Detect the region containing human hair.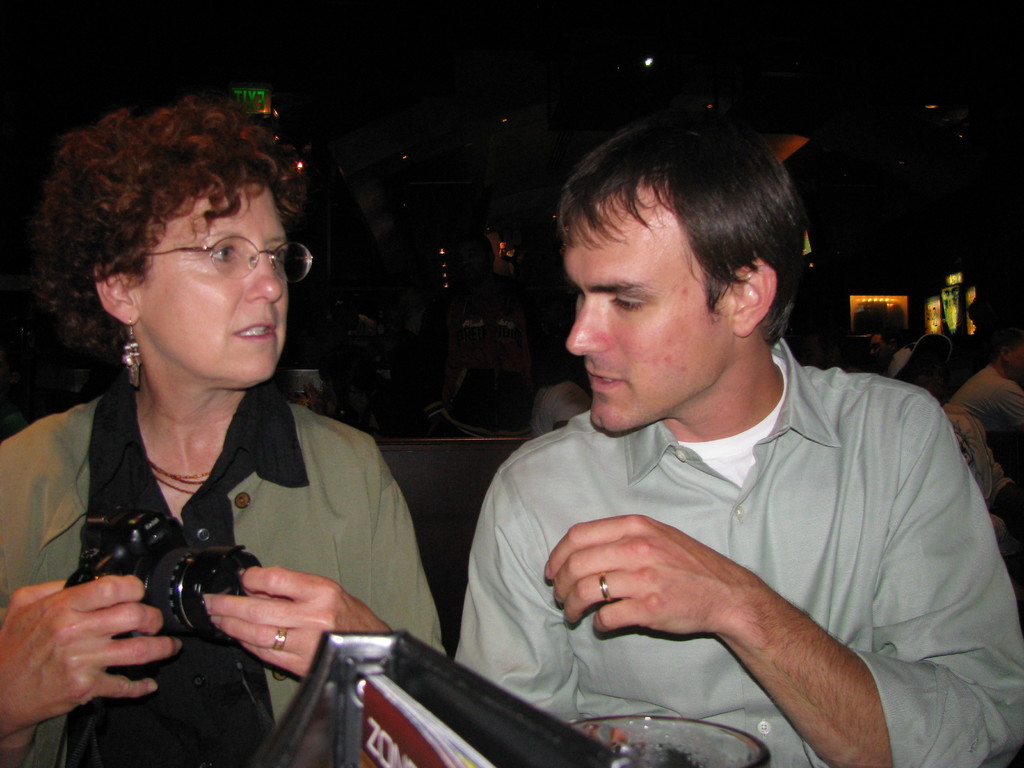
{"x1": 563, "y1": 106, "x2": 801, "y2": 340}.
